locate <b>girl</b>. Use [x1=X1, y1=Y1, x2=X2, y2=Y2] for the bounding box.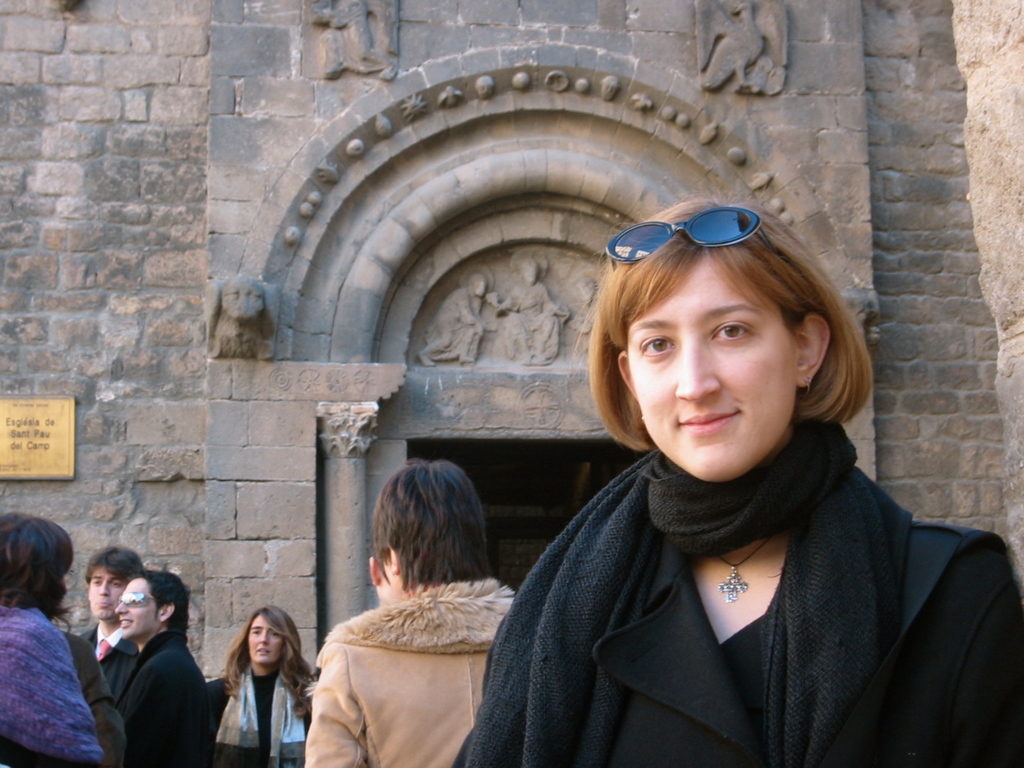
[x1=452, y1=199, x2=1023, y2=767].
